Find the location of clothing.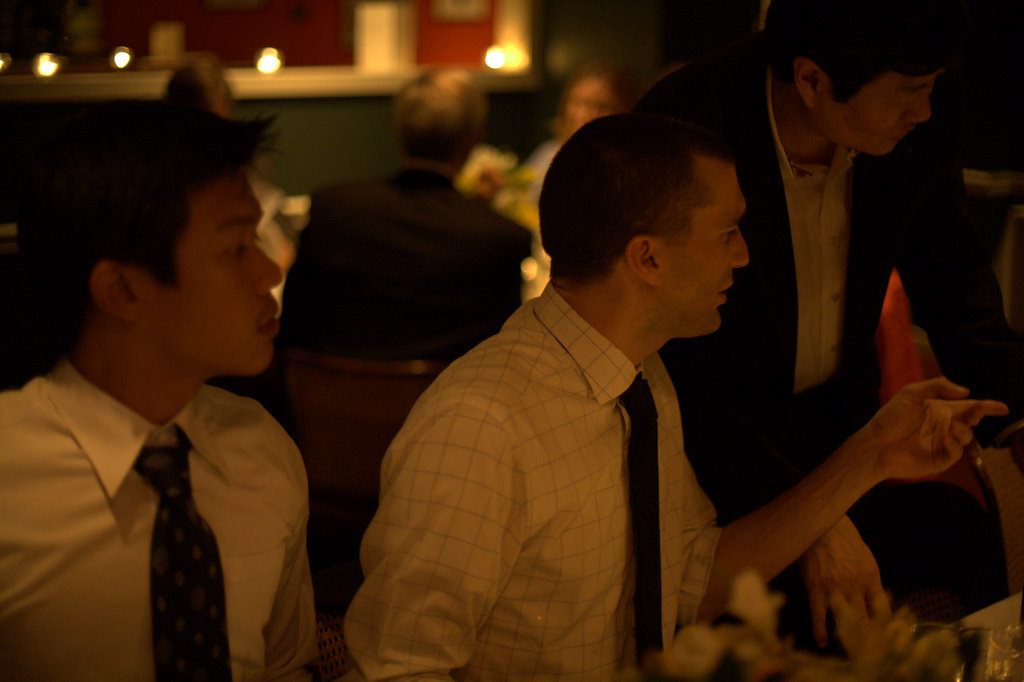
Location: rect(271, 171, 540, 362).
